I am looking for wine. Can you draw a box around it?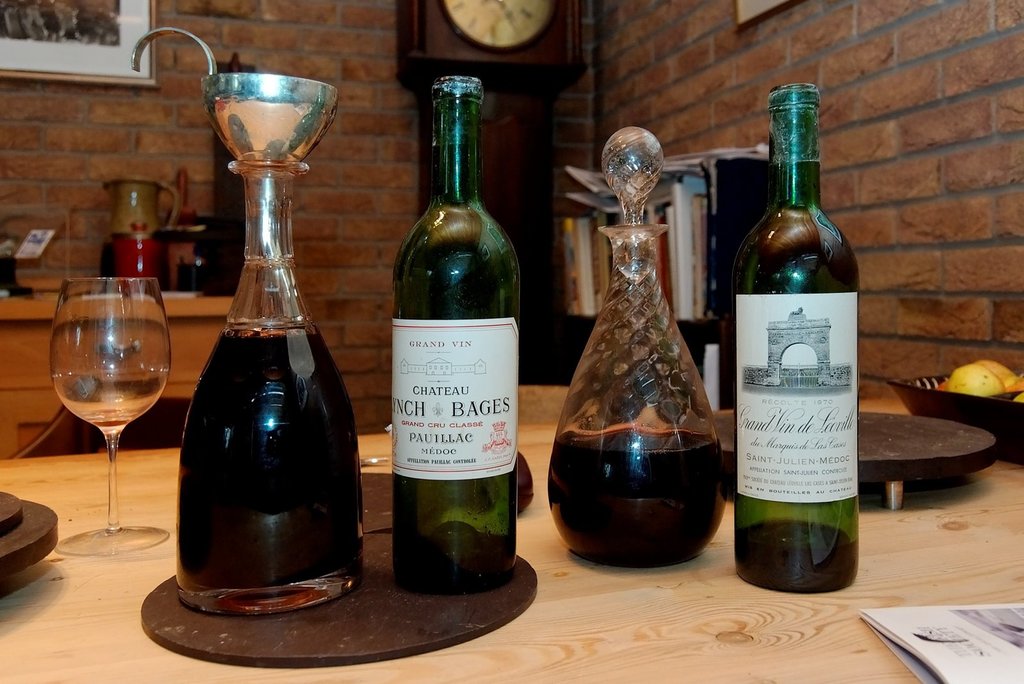
Sure, the bounding box is x1=392, y1=76, x2=518, y2=594.
